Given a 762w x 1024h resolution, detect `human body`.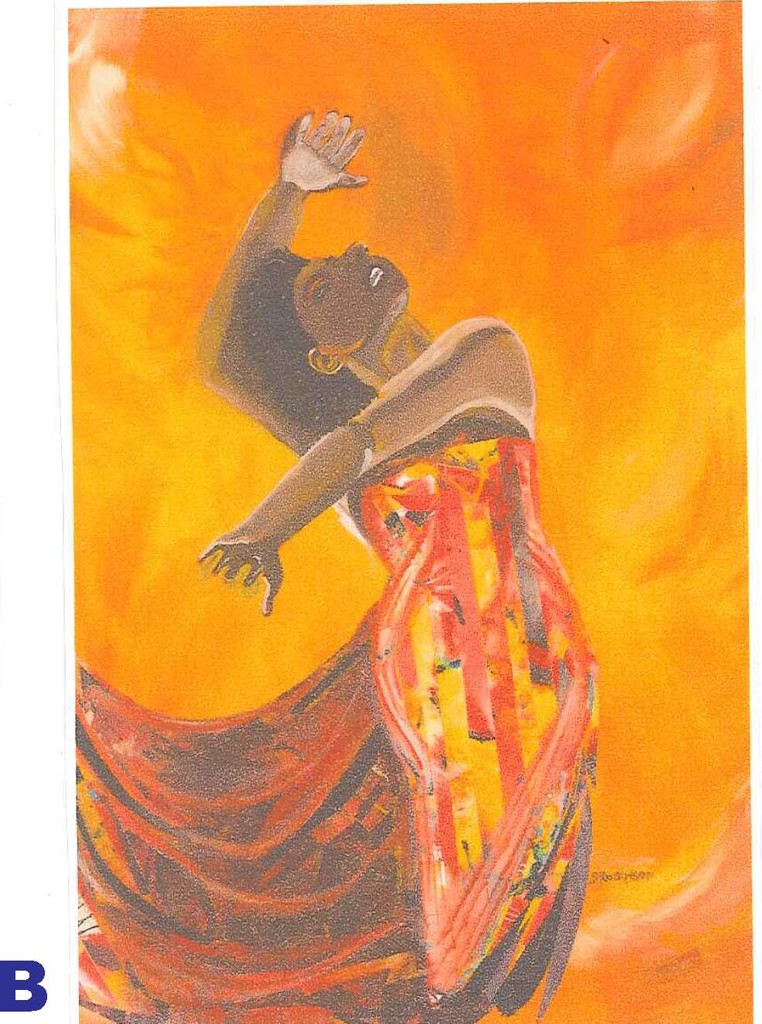
bbox=[57, 132, 631, 1002].
